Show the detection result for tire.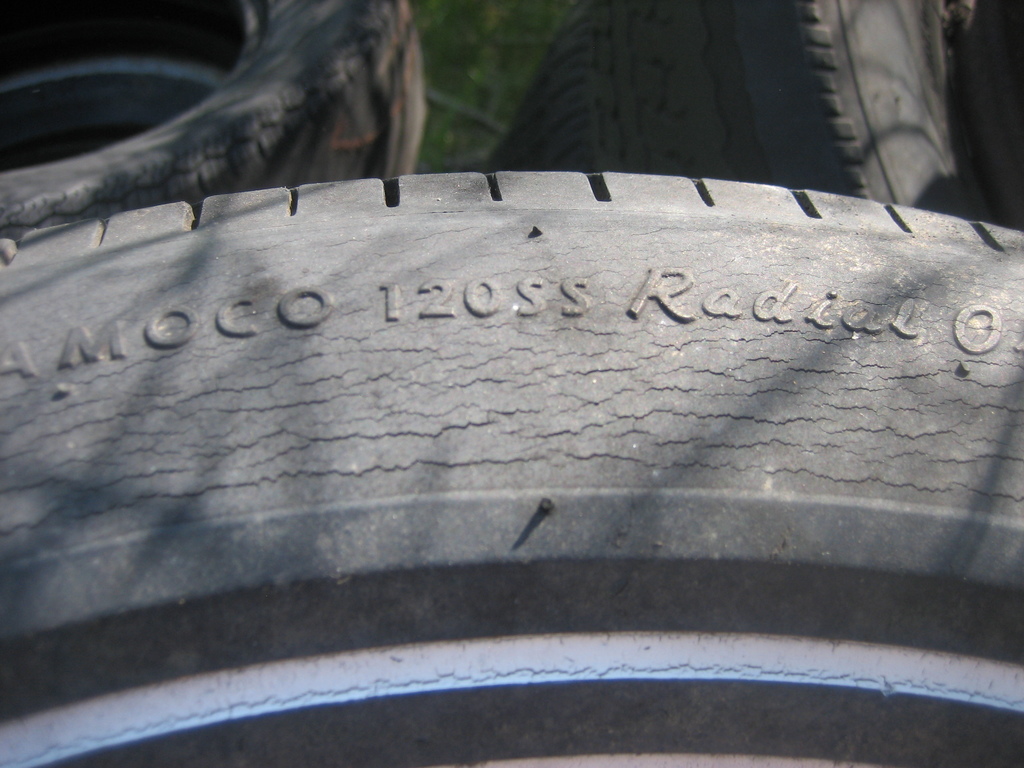
bbox(0, 166, 1023, 767).
